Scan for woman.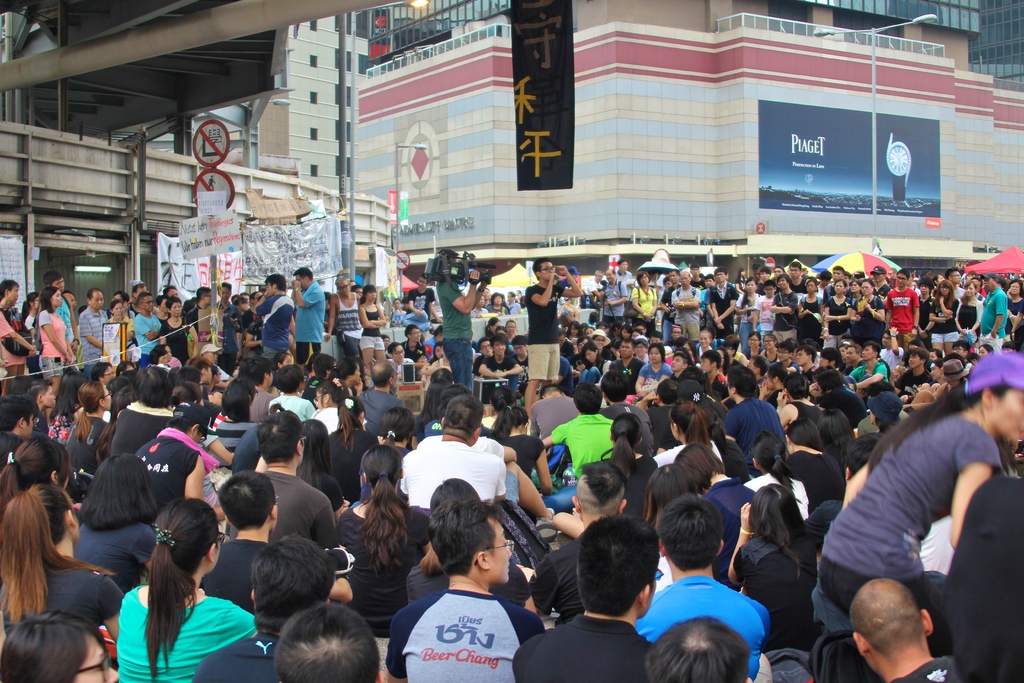
Scan result: [left=798, top=277, right=823, bottom=350].
